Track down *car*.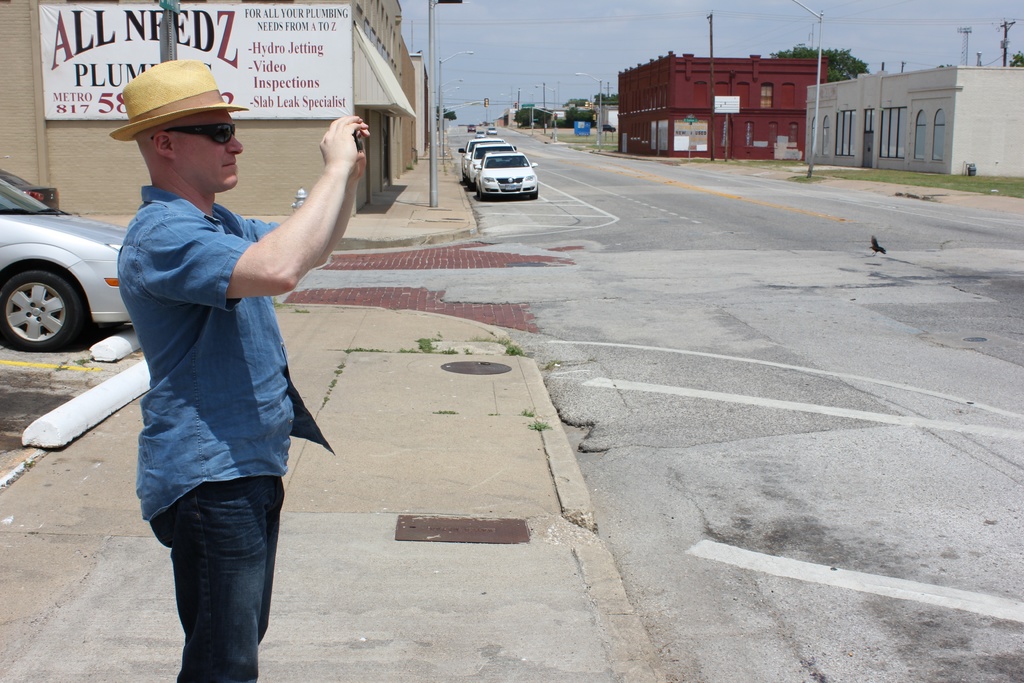
Tracked to 474/151/540/207.
